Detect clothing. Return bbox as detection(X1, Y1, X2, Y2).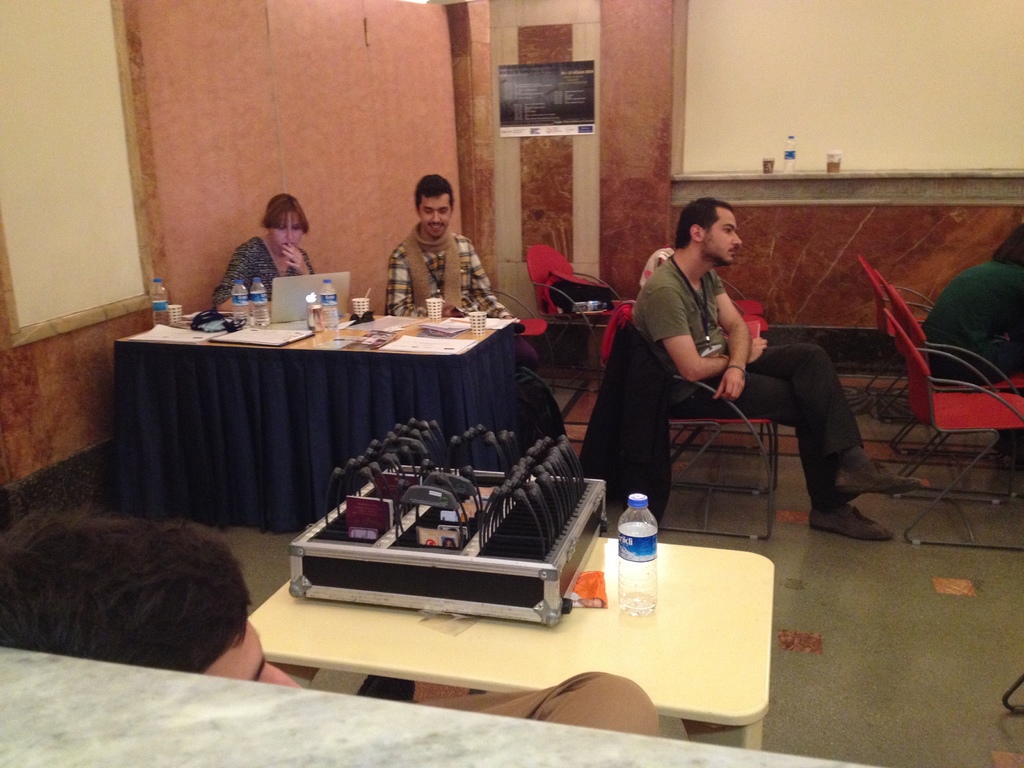
detection(214, 236, 316, 308).
